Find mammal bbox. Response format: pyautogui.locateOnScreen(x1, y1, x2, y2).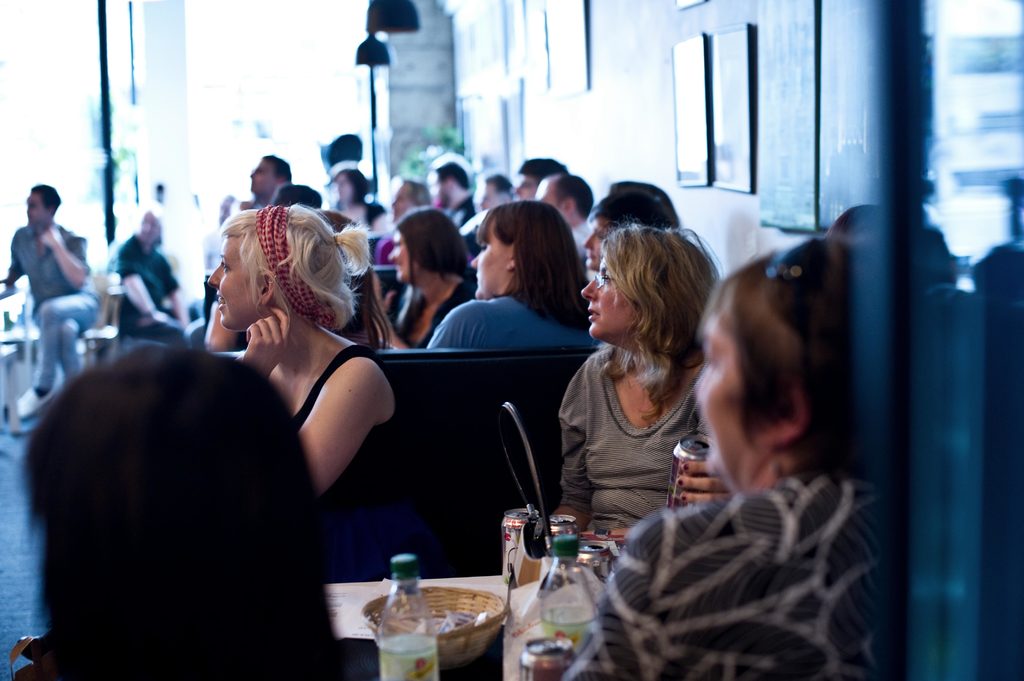
pyautogui.locateOnScreen(512, 154, 567, 202).
